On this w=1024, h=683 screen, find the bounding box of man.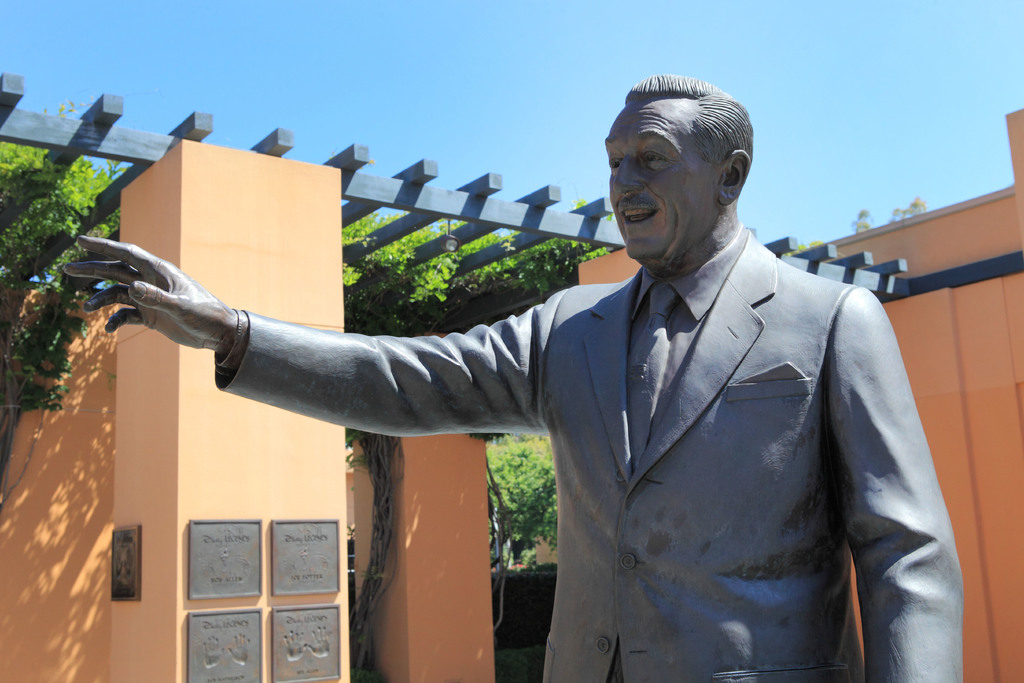
Bounding box: locate(116, 128, 928, 667).
